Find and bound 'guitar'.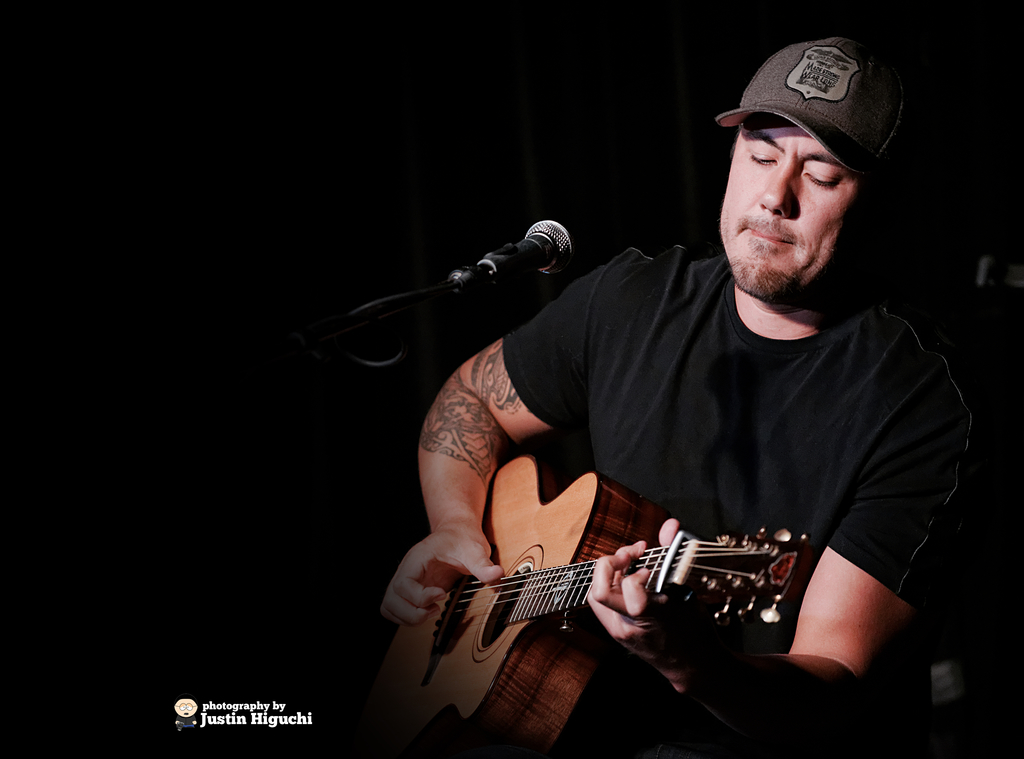
Bound: bbox=[381, 407, 860, 731].
